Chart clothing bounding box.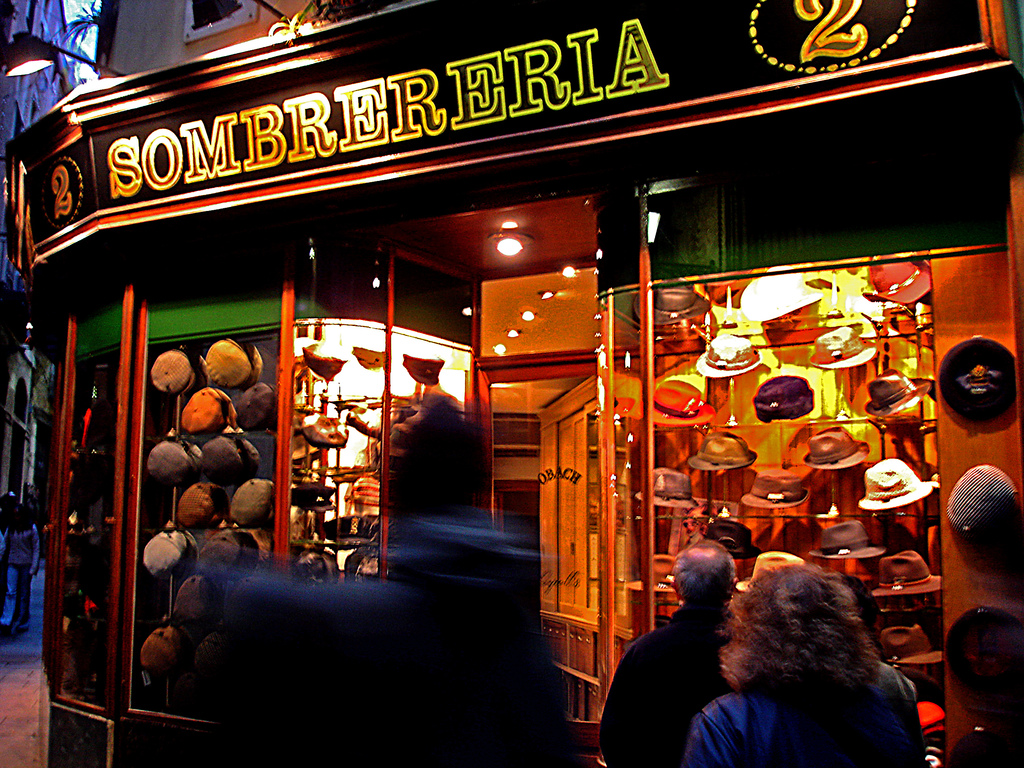
Charted: crop(601, 601, 729, 766).
